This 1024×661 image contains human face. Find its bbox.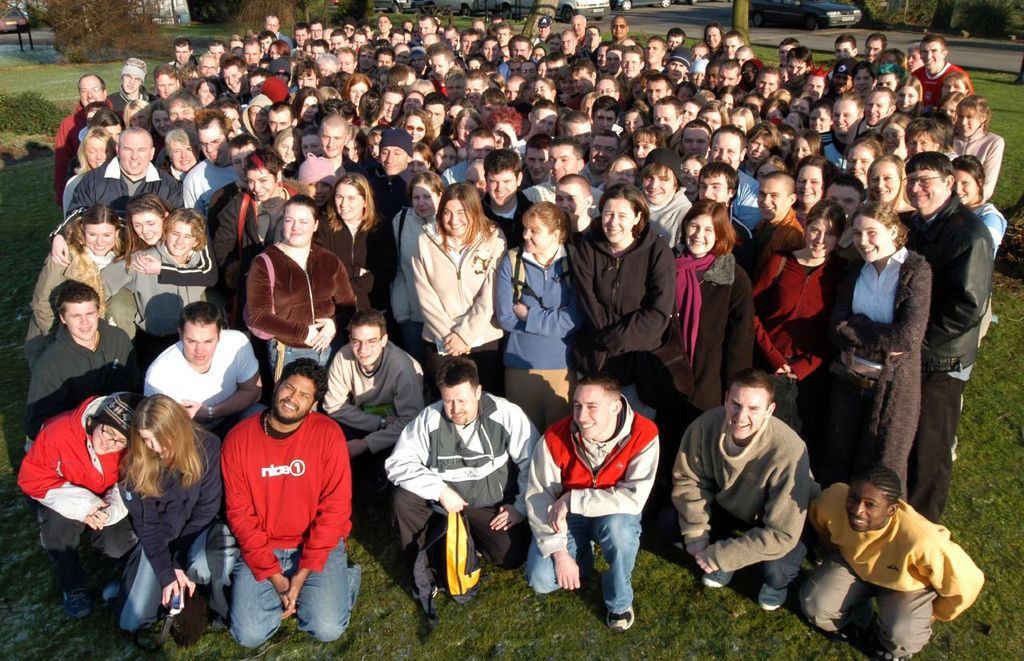
[x1=322, y1=124, x2=342, y2=153].
